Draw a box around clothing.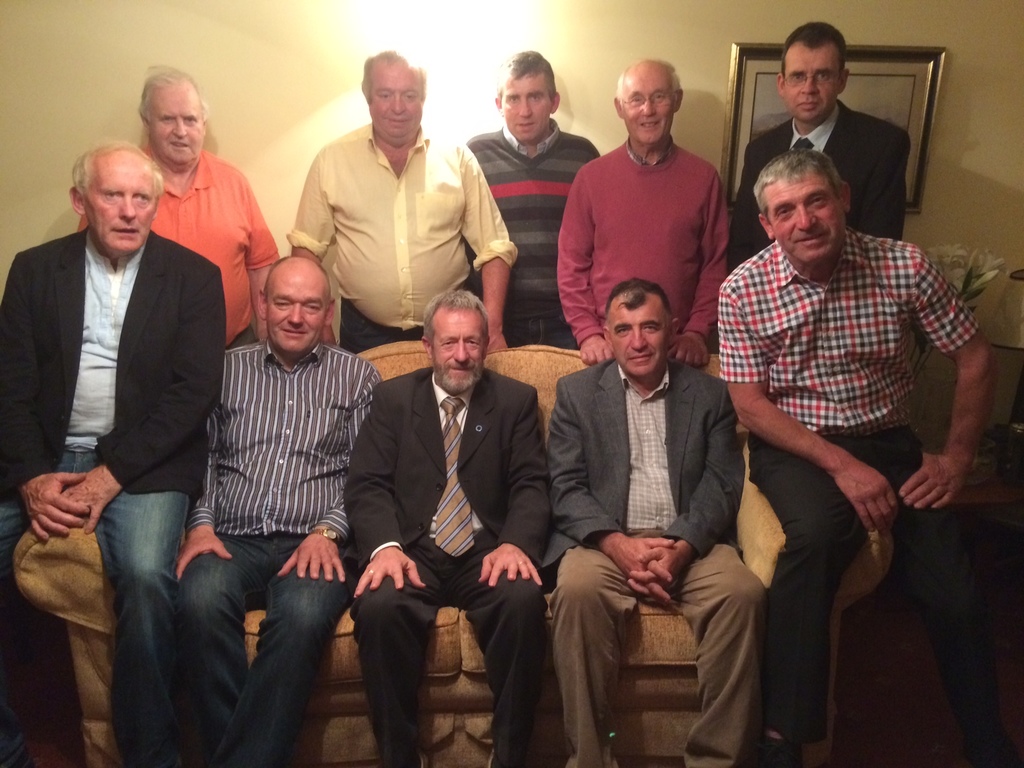
<box>566,134,718,352</box>.
